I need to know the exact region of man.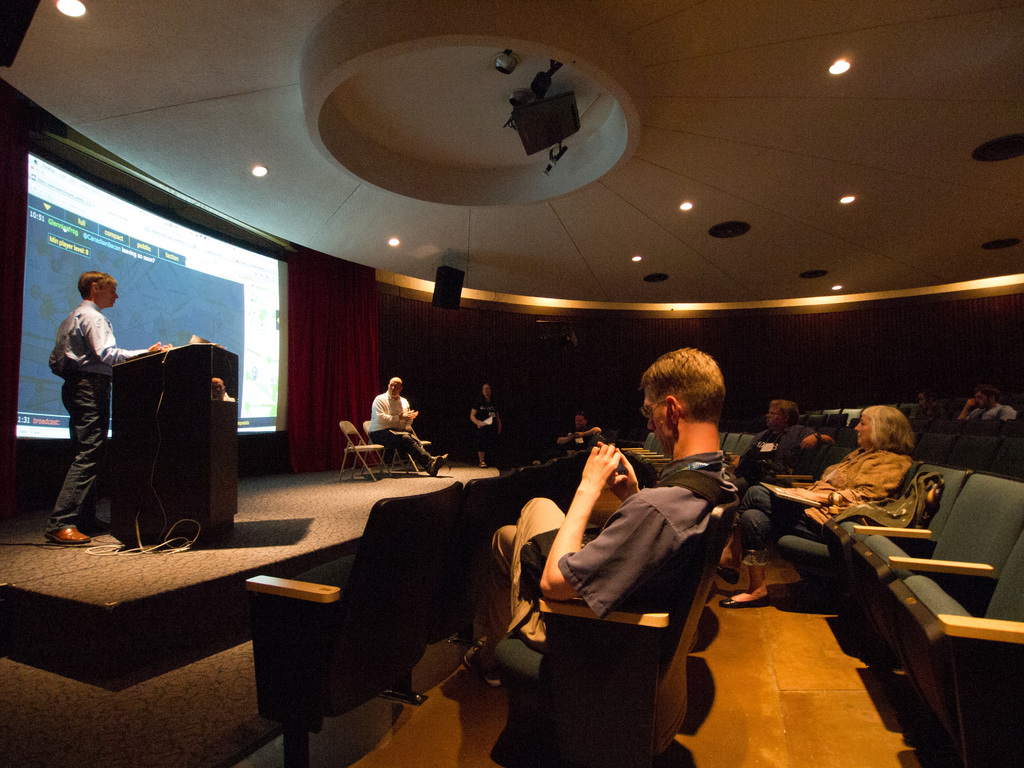
Region: bbox(39, 263, 148, 548).
